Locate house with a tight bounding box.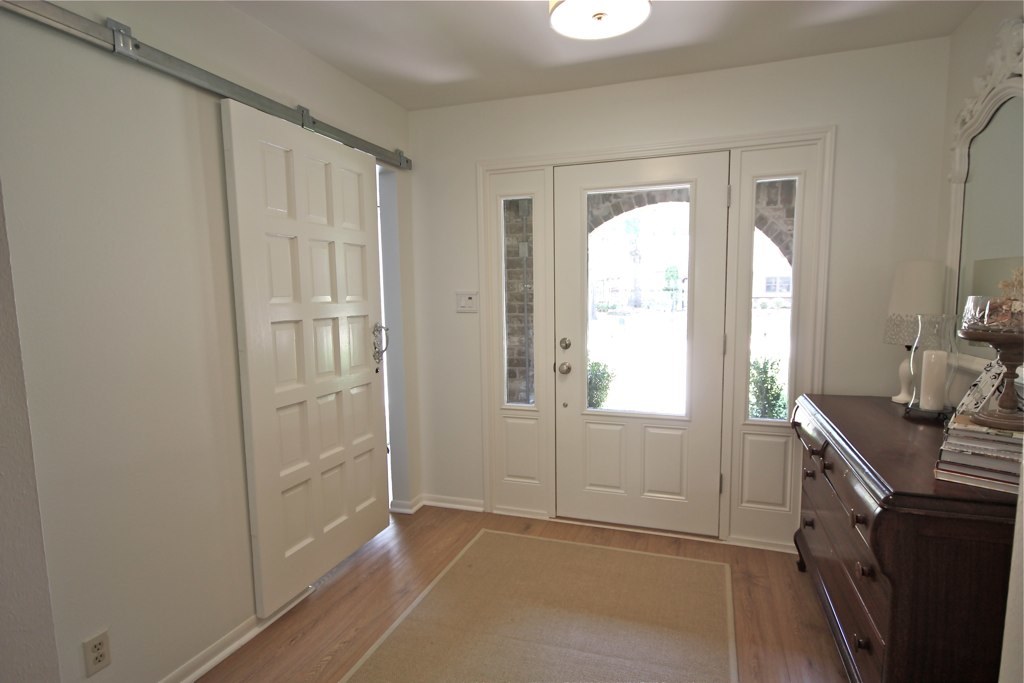
select_region(0, 6, 1023, 635).
